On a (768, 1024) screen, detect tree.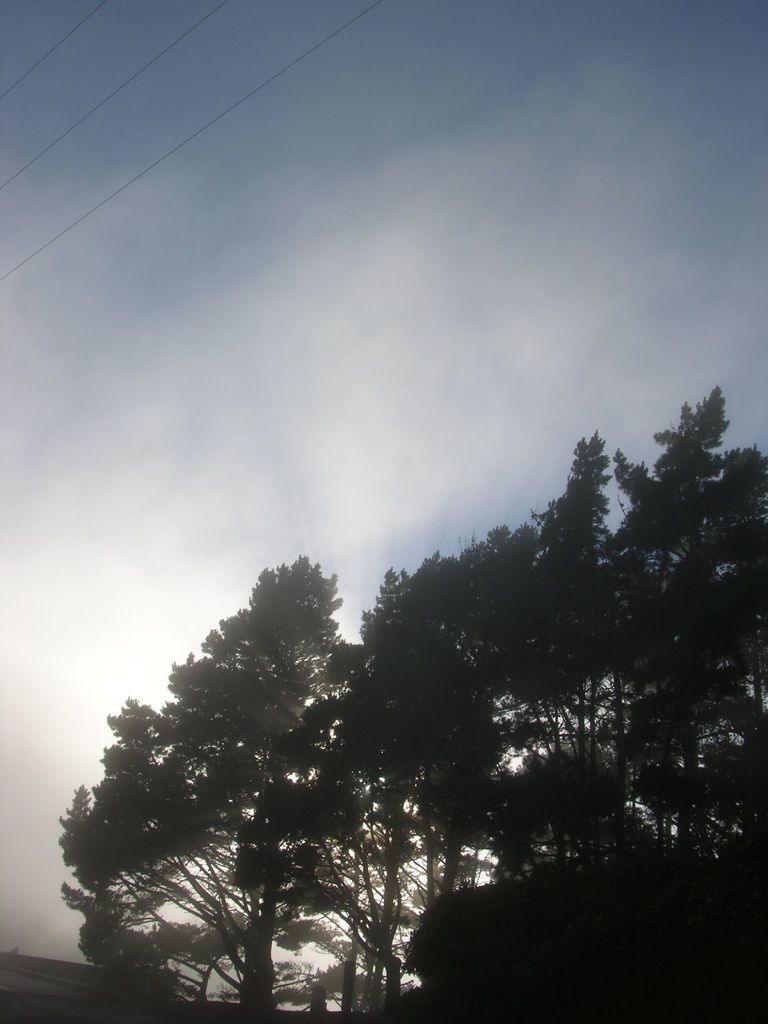
[left=333, top=392, right=767, bottom=1023].
